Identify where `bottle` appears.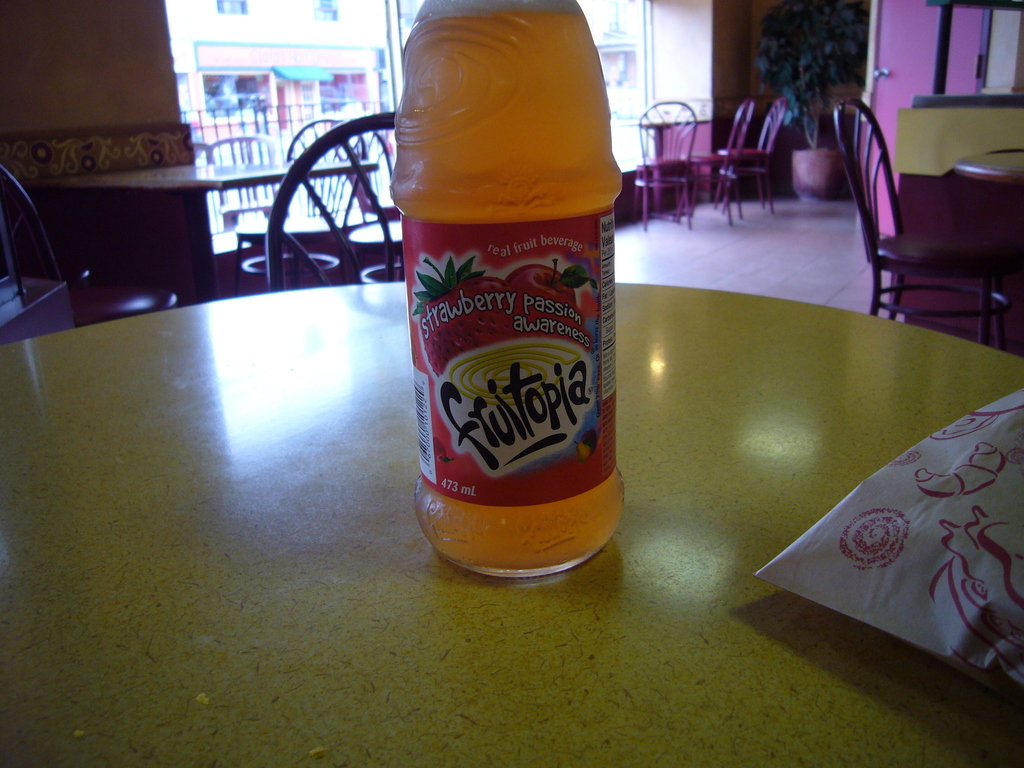
Appears at (388,0,625,579).
